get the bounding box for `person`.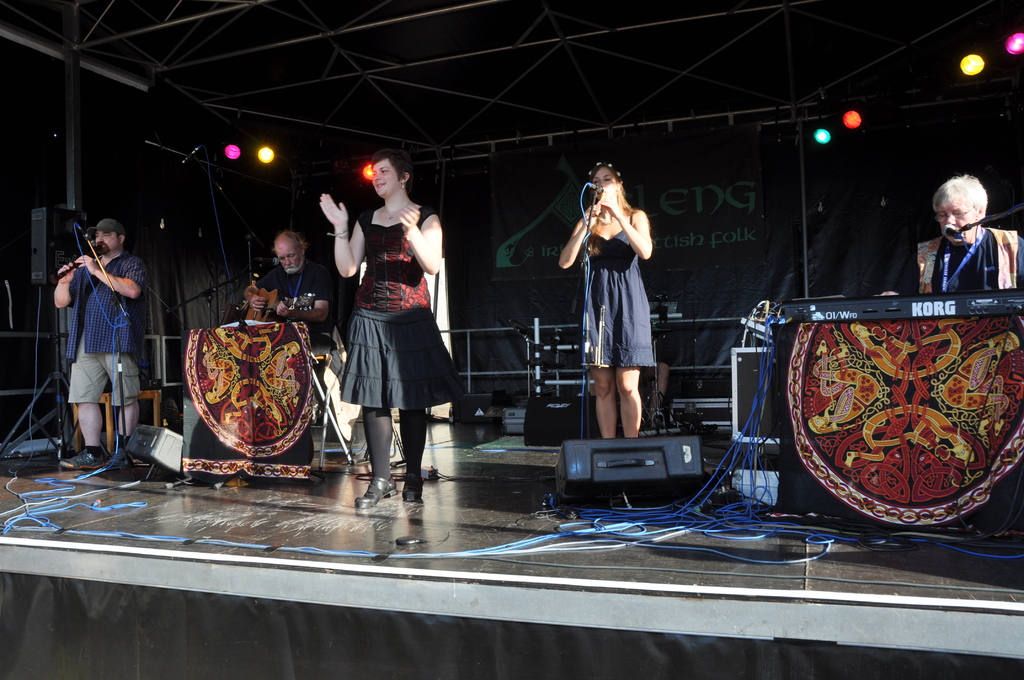
pyautogui.locateOnScreen(250, 229, 330, 338).
